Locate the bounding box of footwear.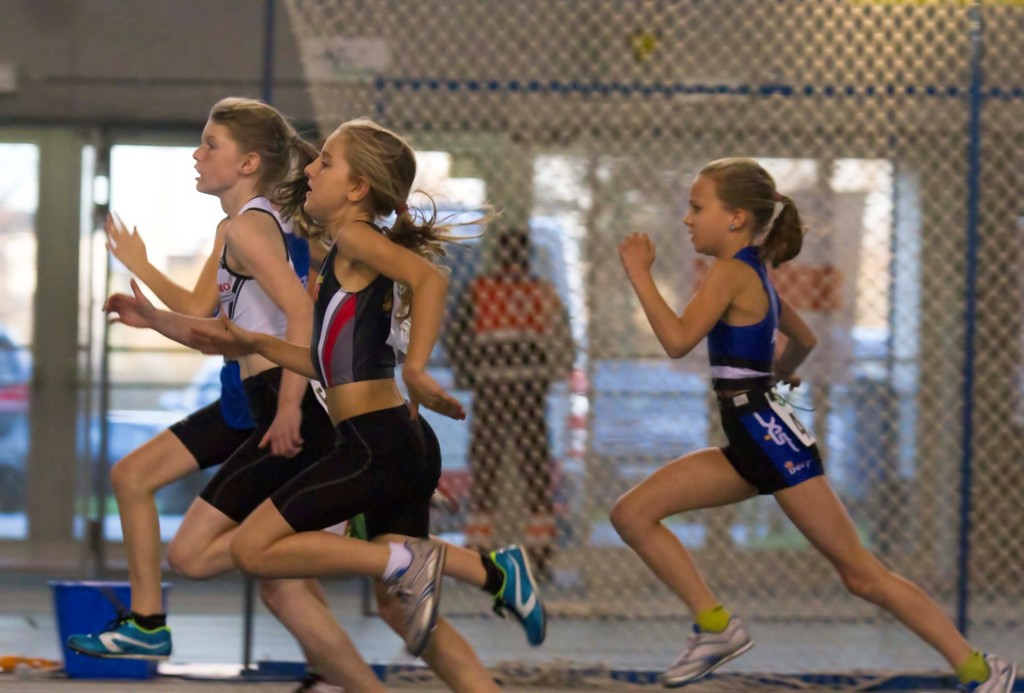
Bounding box: [666,618,753,685].
